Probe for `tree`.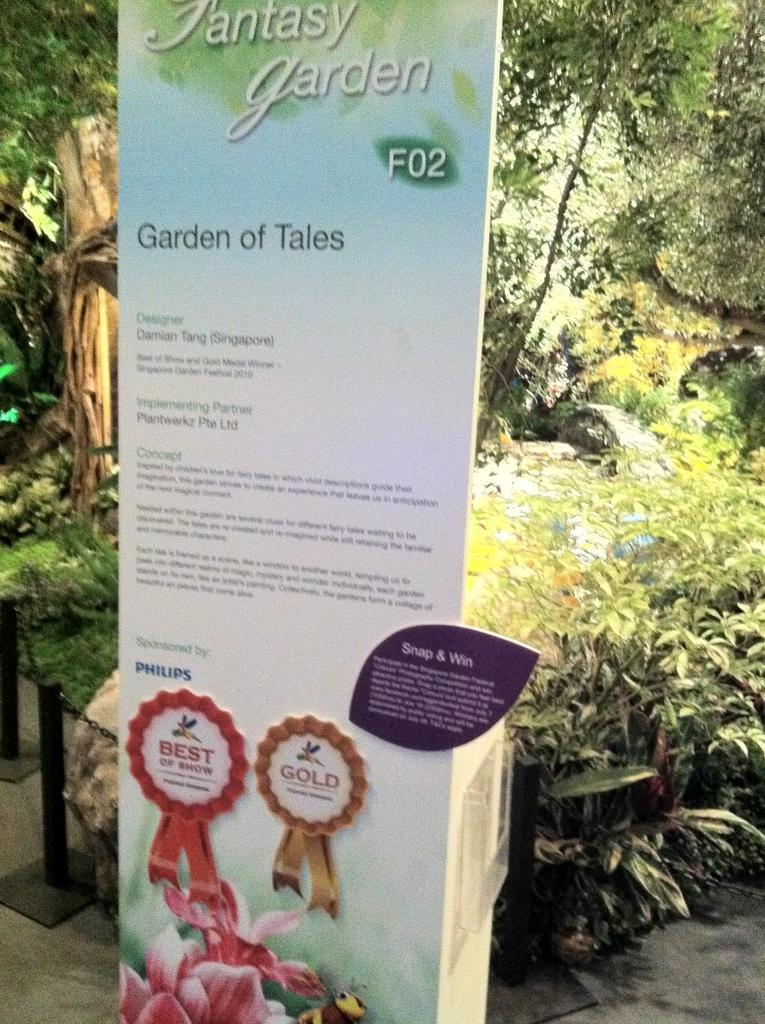
Probe result: 0,0,124,526.
